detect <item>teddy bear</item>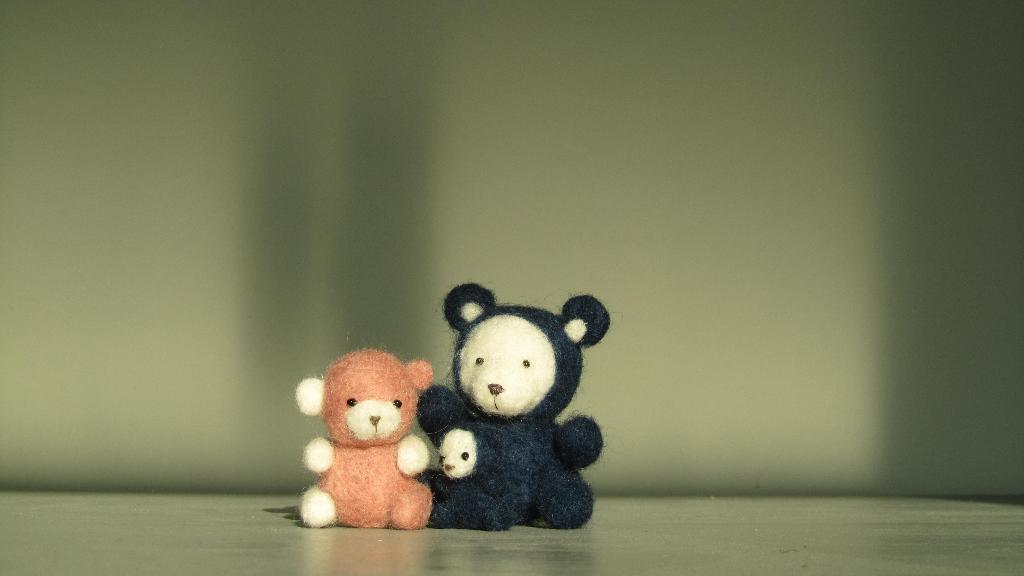
(416,281,610,531)
